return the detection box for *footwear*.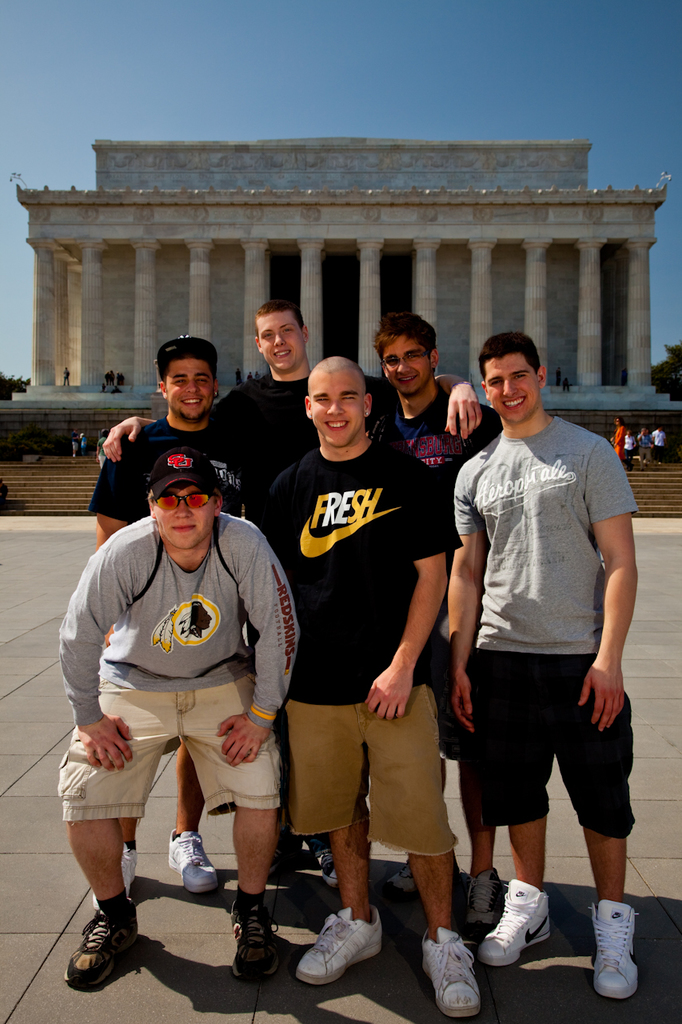
(left=472, top=874, right=552, bottom=971).
